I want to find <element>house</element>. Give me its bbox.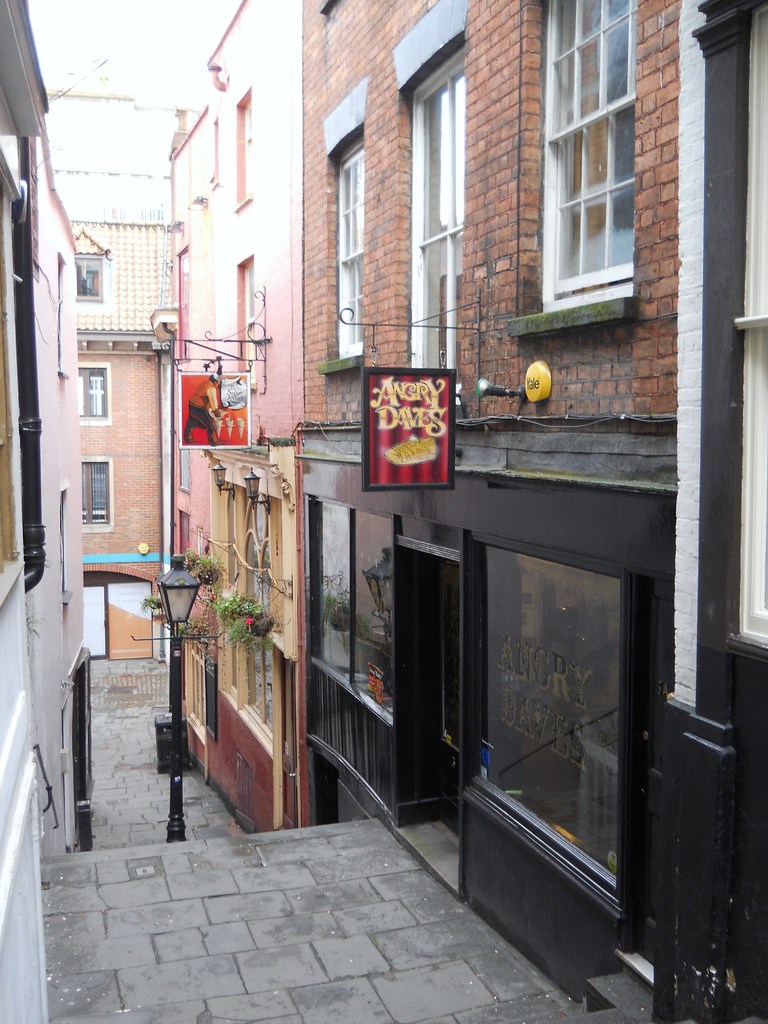
(left=170, top=0, right=307, bottom=846).
